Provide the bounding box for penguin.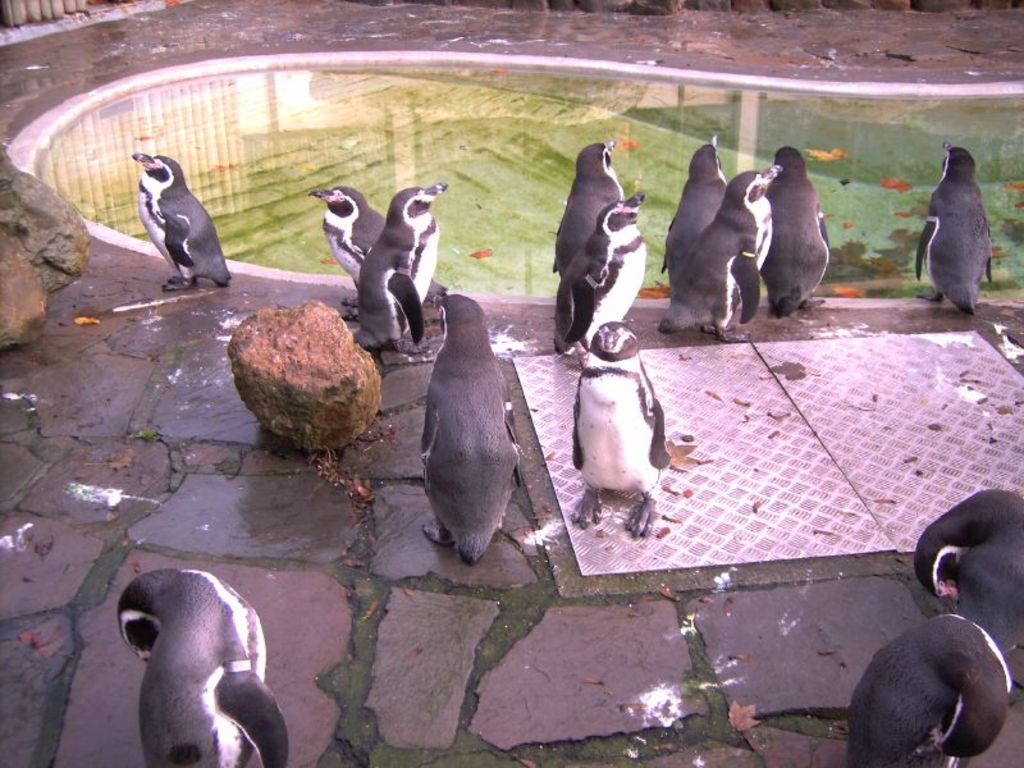
box=[557, 189, 655, 296].
